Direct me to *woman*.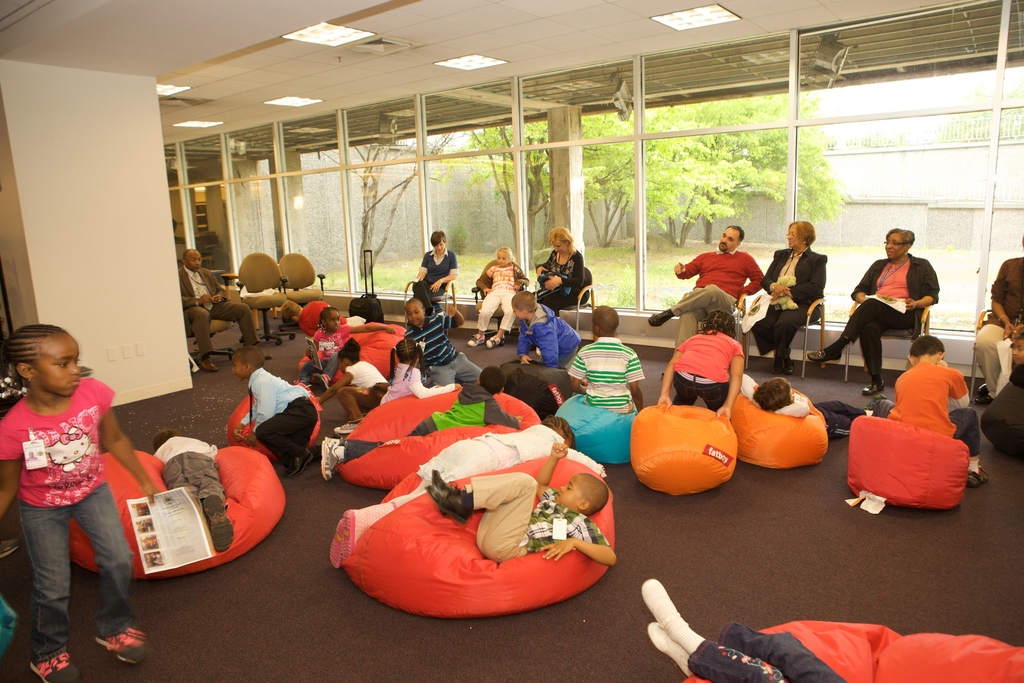
Direction: BBox(529, 227, 586, 317).
